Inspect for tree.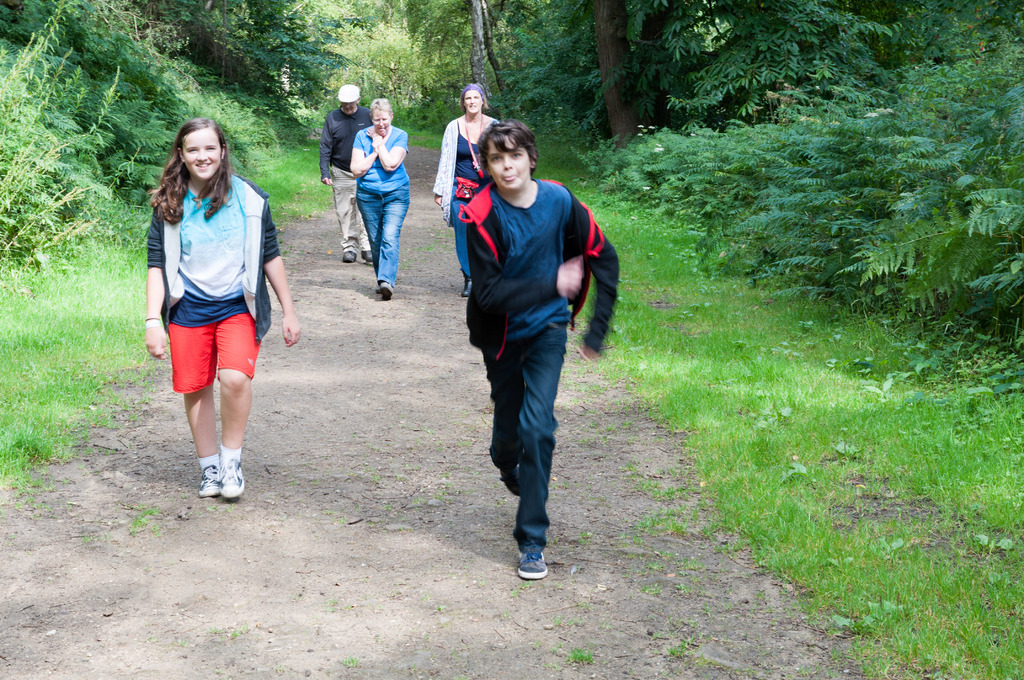
Inspection: [left=419, top=0, right=870, bottom=149].
